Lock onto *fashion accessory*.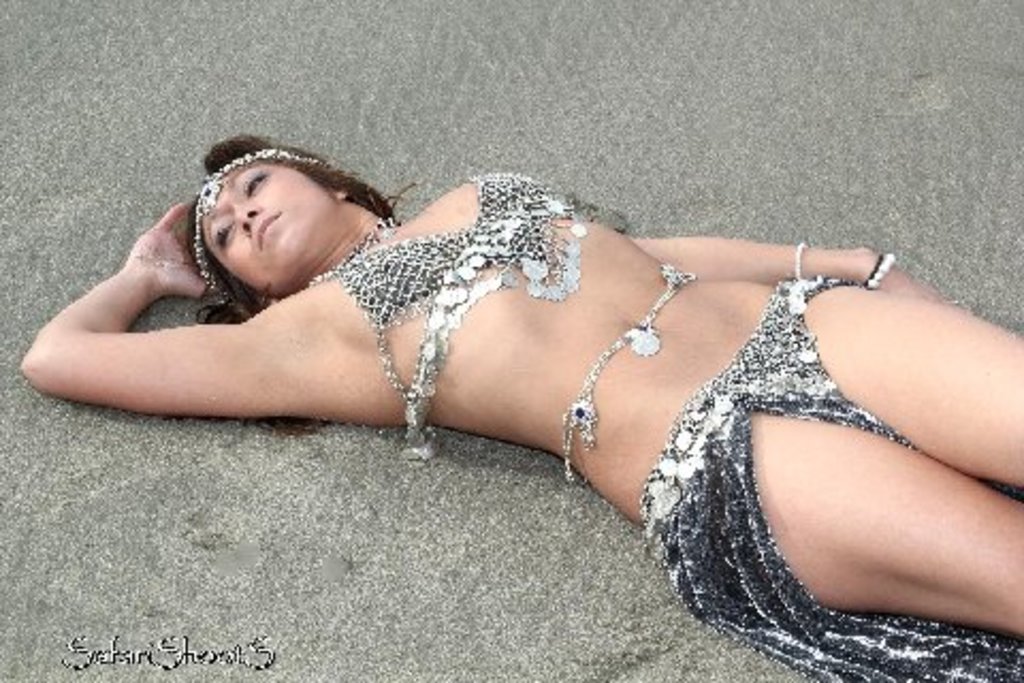
Locked: select_region(192, 152, 314, 295).
